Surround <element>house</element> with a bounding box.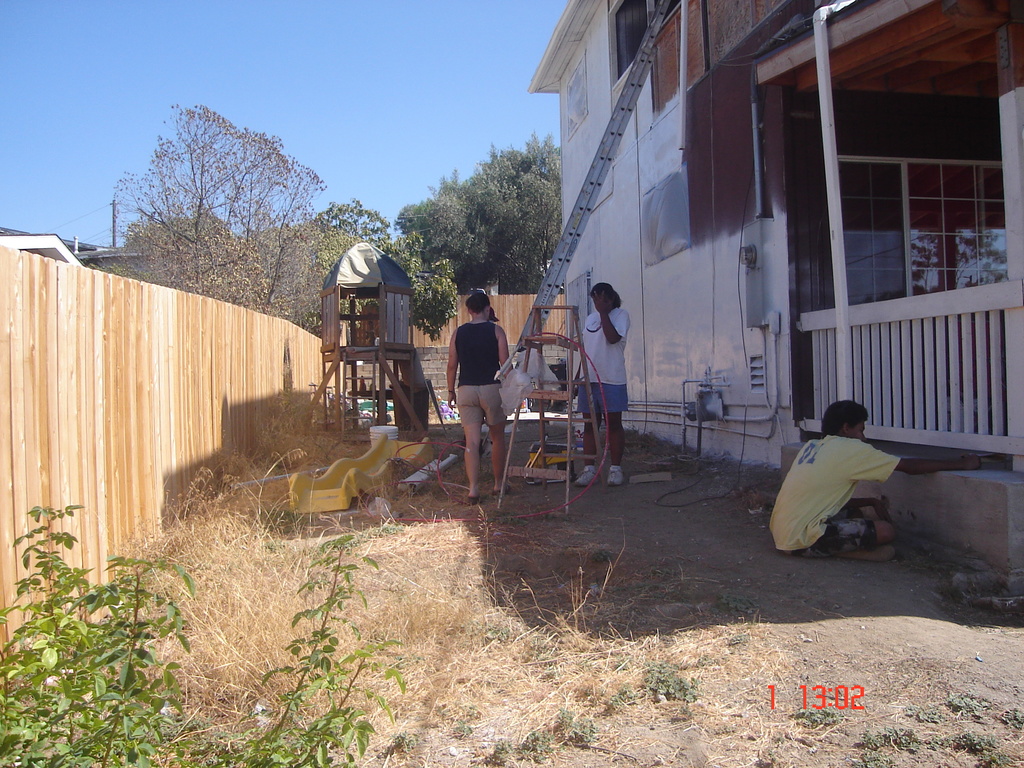
<bbox>602, 0, 1023, 463</bbox>.
